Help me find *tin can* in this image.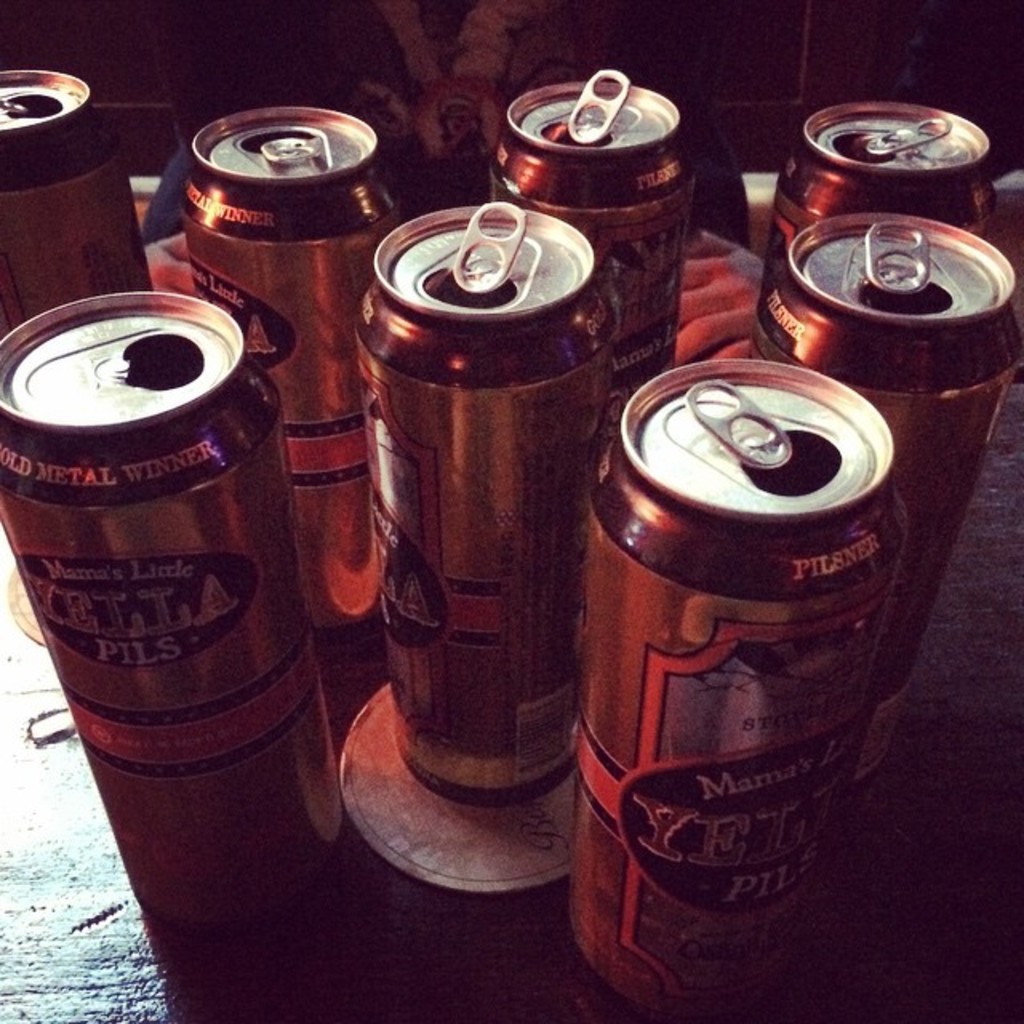
Found it: Rect(586, 357, 912, 1013).
